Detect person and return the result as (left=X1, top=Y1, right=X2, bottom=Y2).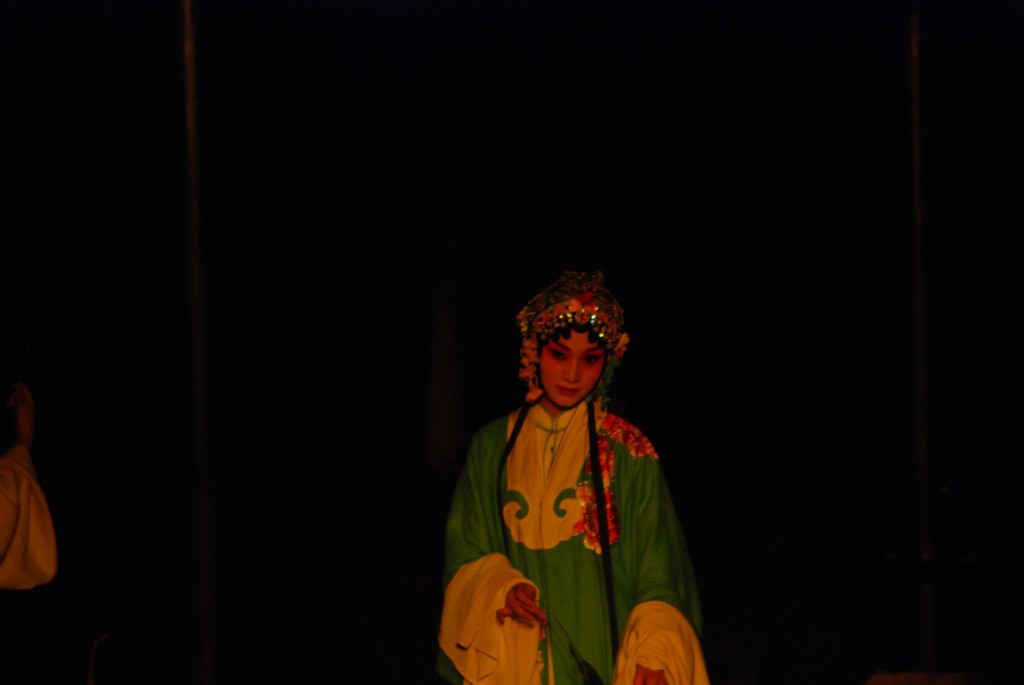
(left=437, top=267, right=707, bottom=684).
